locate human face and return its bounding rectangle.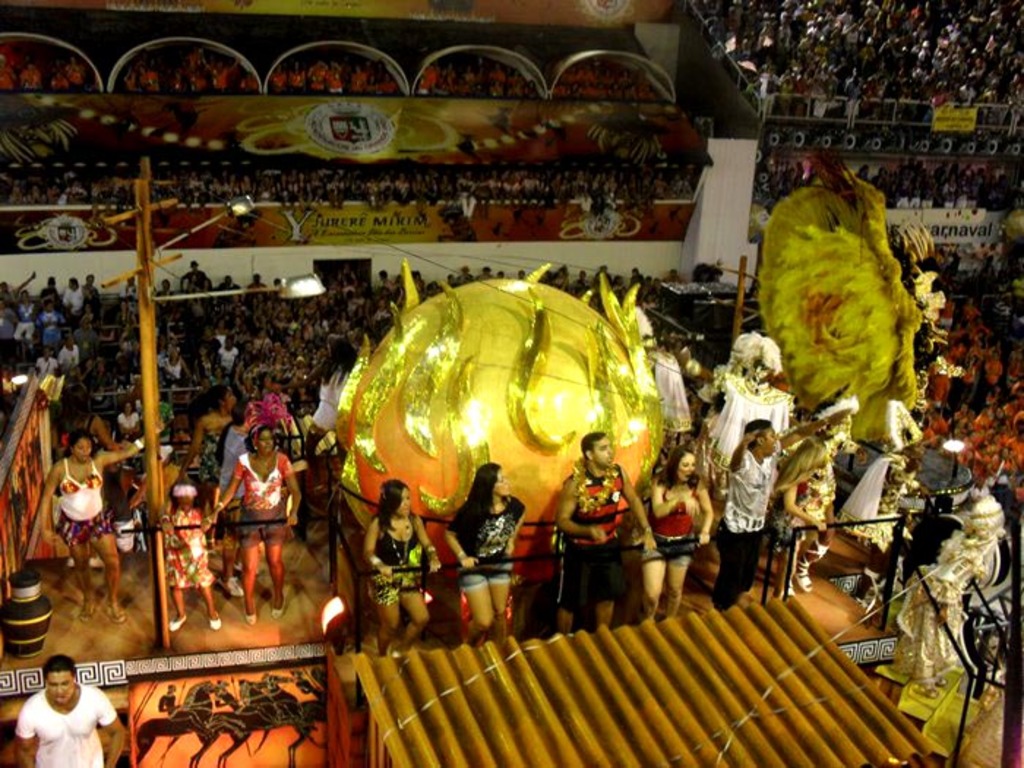
crop(762, 430, 775, 455).
